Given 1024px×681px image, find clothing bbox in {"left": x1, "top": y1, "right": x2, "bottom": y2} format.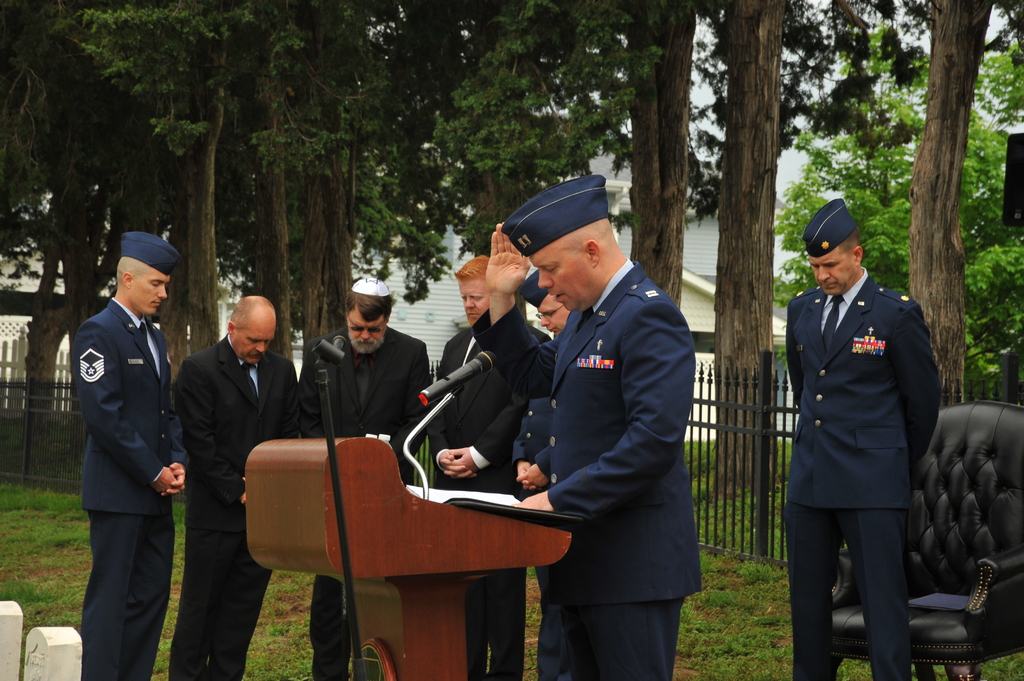
{"left": 289, "top": 324, "right": 444, "bottom": 680}.
